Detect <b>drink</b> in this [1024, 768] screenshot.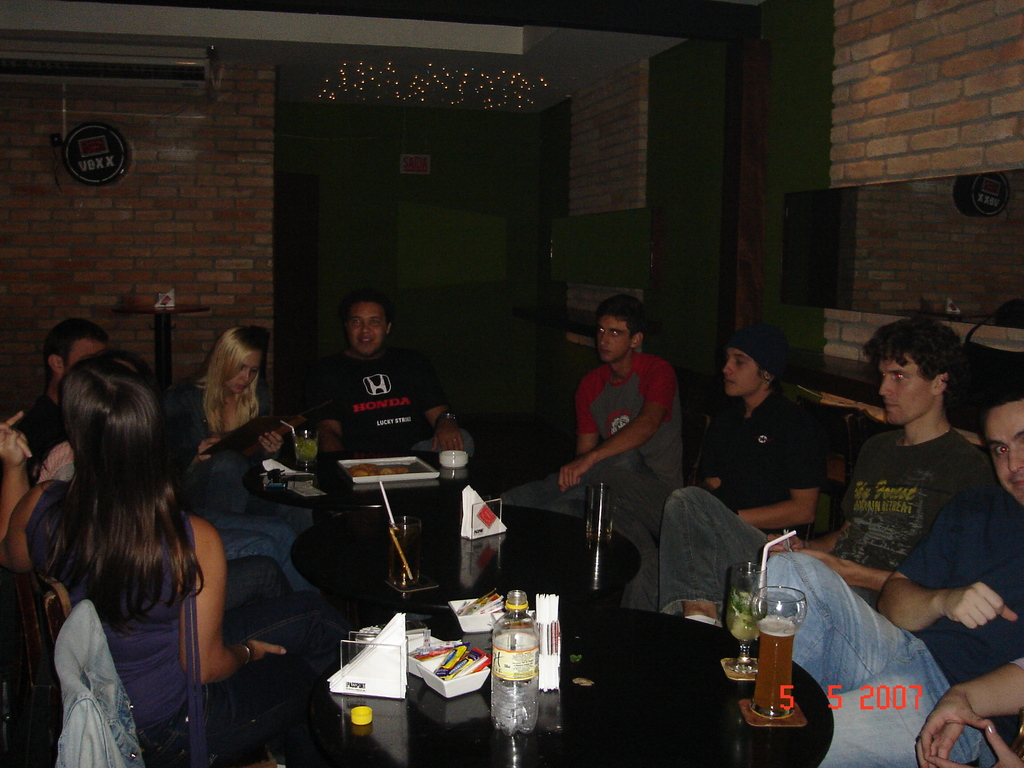
Detection: 726/591/760/639.
